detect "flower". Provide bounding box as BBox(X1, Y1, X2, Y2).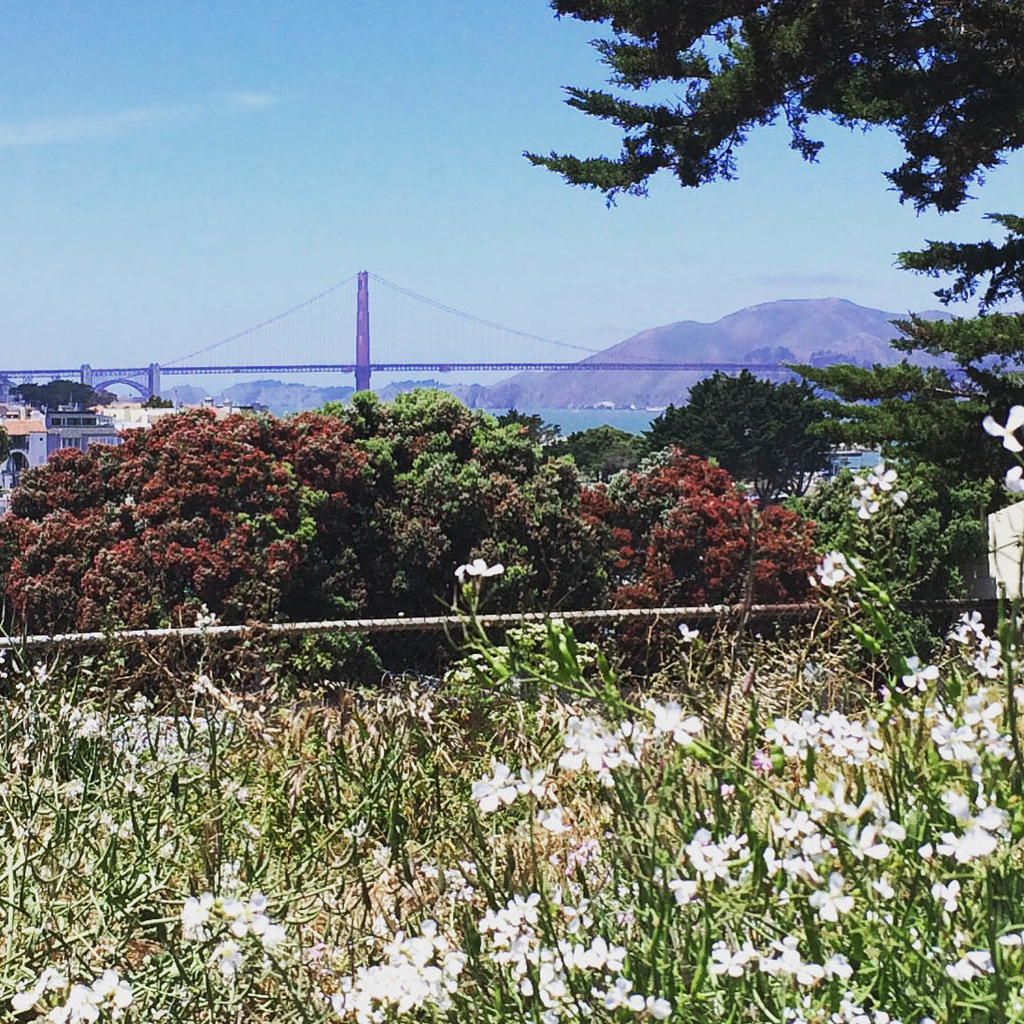
BBox(676, 623, 697, 647).
